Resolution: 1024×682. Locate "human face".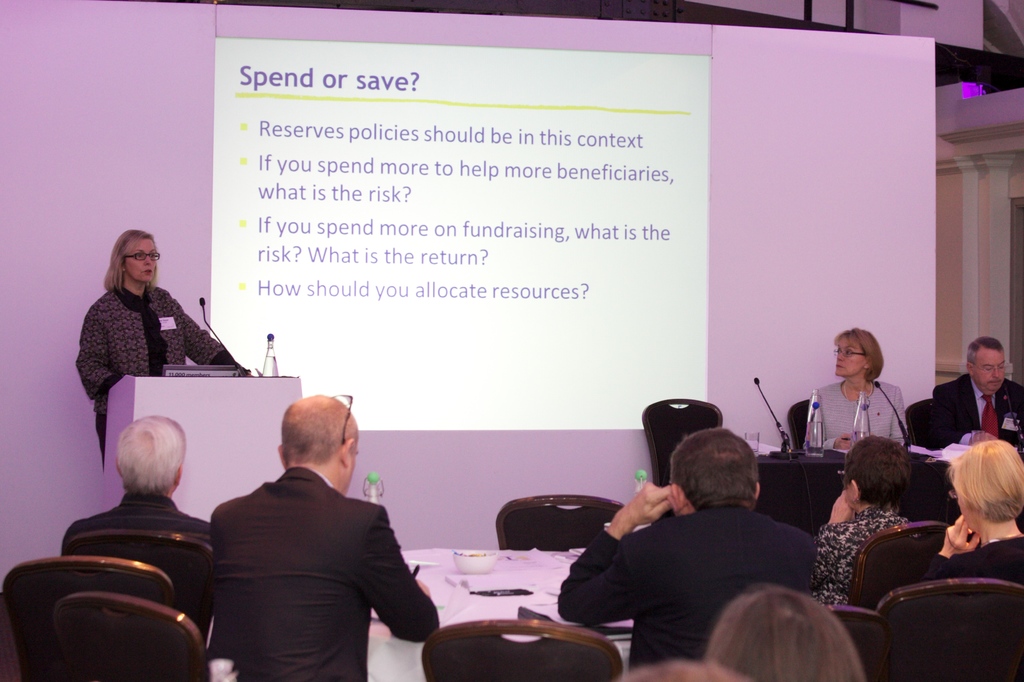
[974,345,1005,394].
